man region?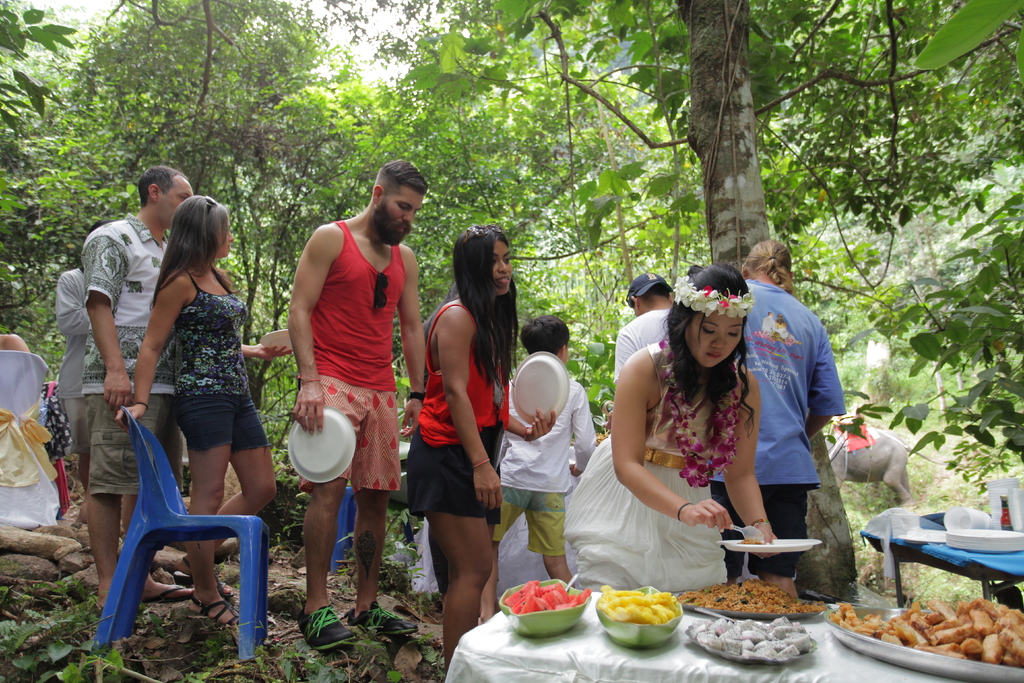
region(275, 167, 424, 611)
